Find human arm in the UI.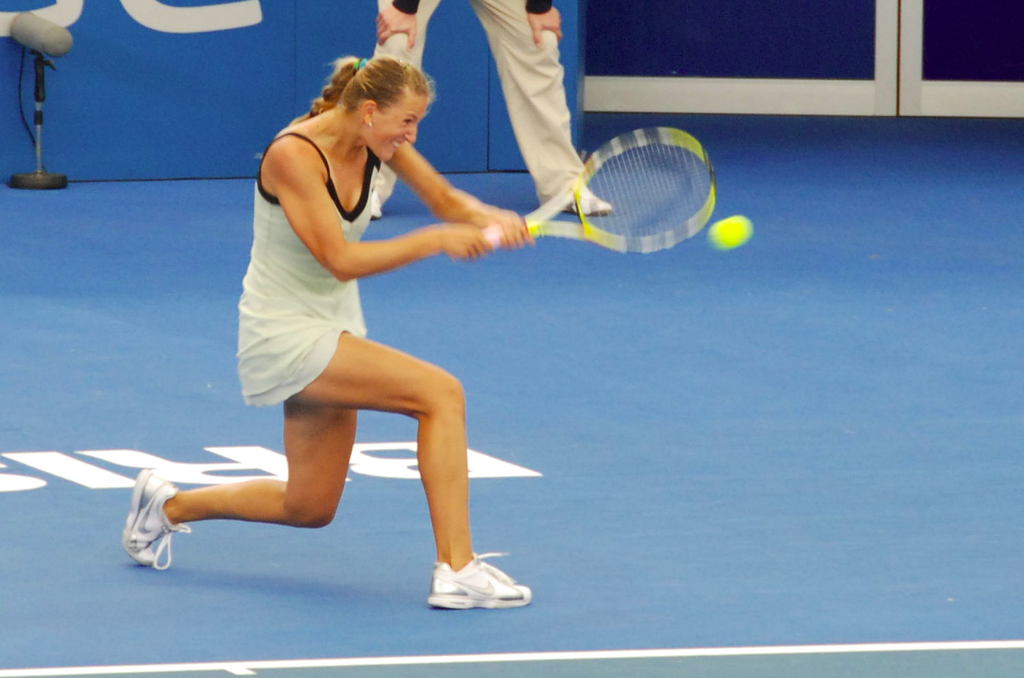
UI element at box(372, 0, 419, 50).
